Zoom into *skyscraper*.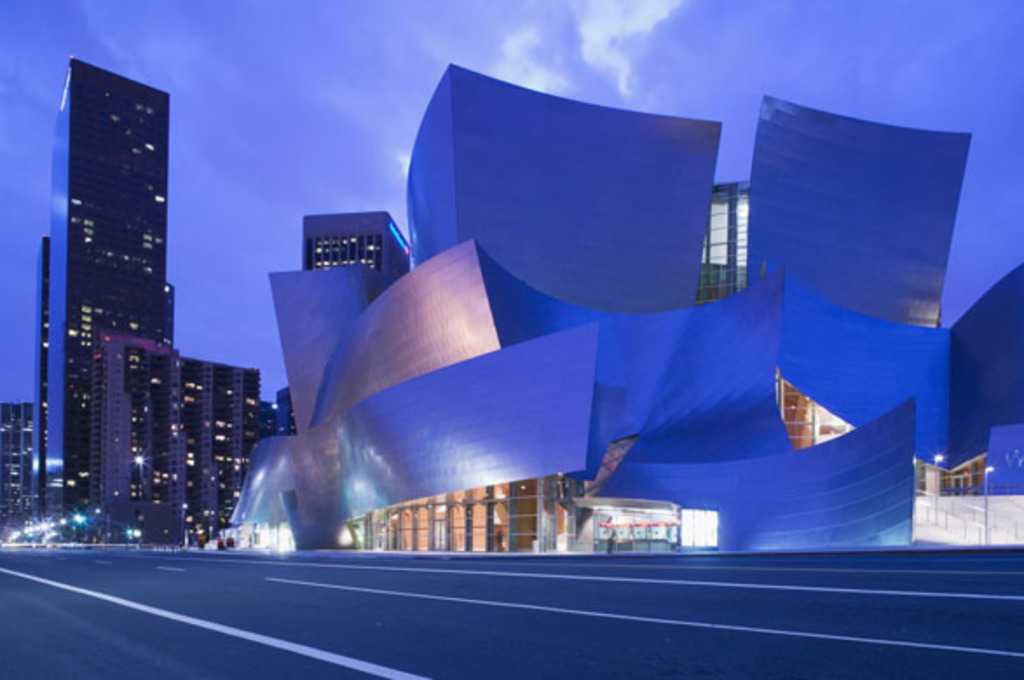
Zoom target: <bbox>0, 403, 38, 547</bbox>.
